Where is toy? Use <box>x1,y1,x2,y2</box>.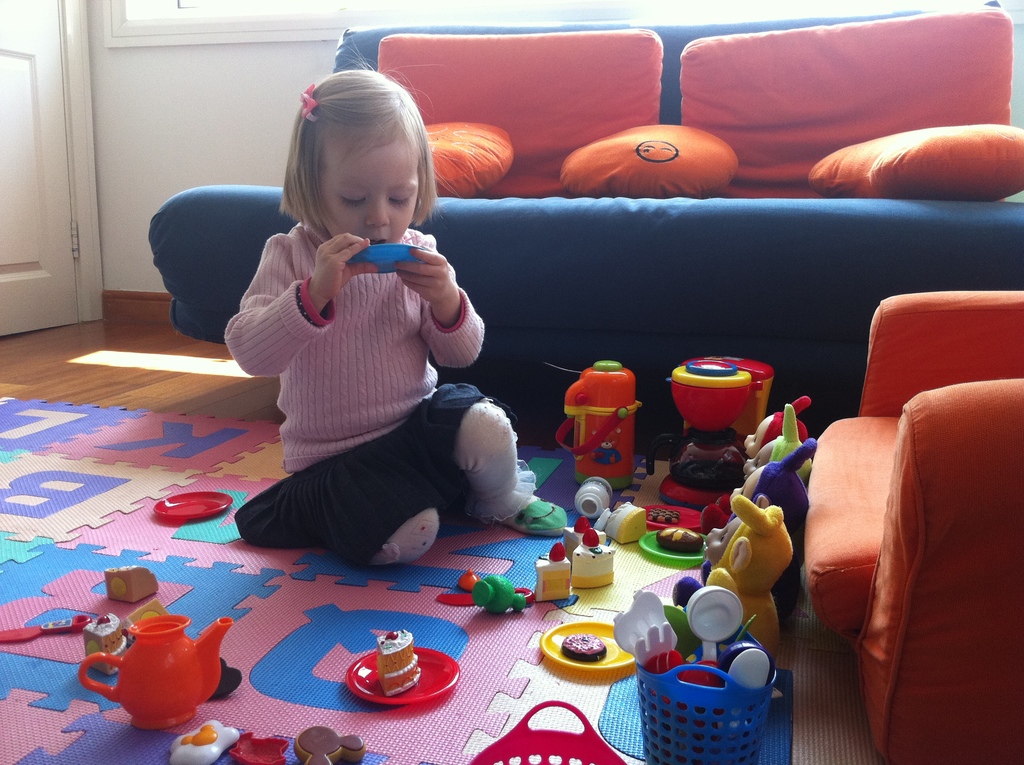
<box>684,497,783,673</box>.
